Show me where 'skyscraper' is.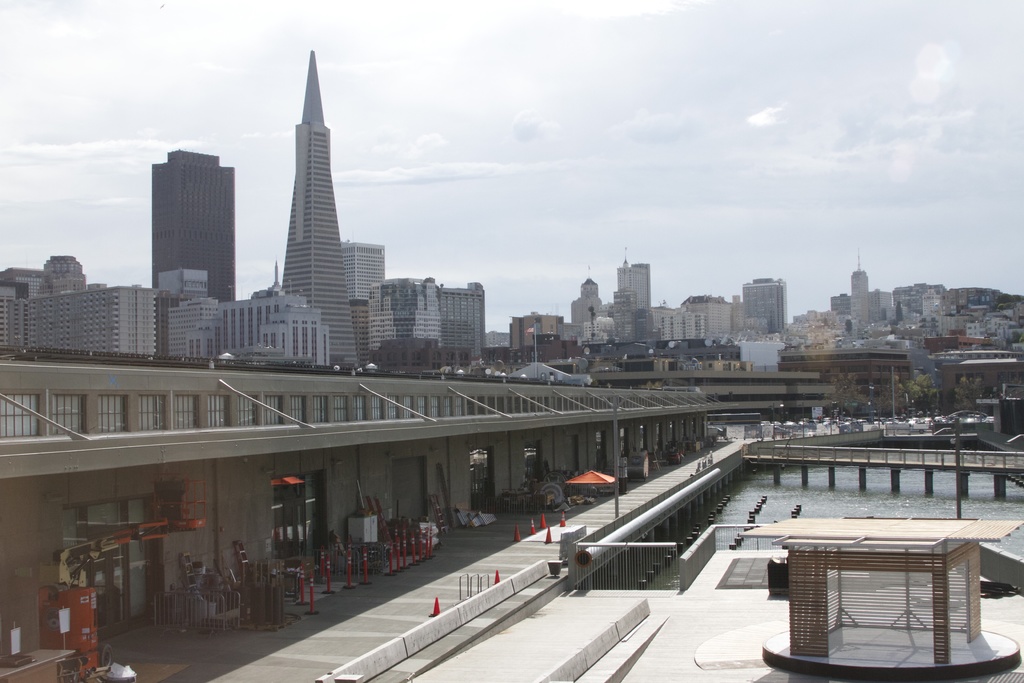
'skyscraper' is at [left=613, top=260, right=652, bottom=314].
